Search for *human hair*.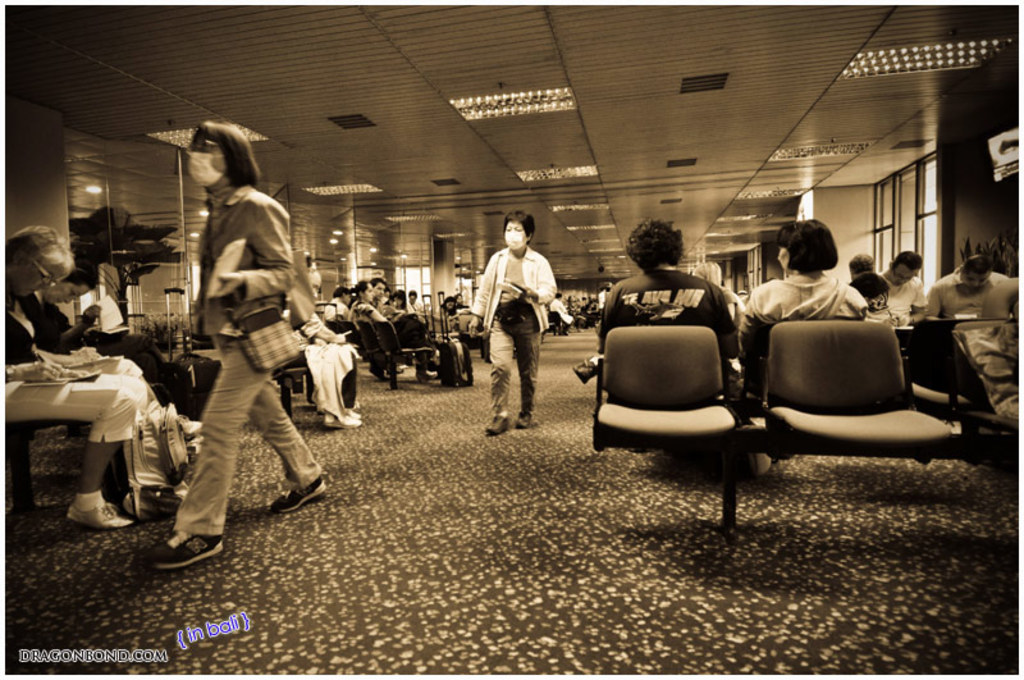
Found at 625,216,682,273.
